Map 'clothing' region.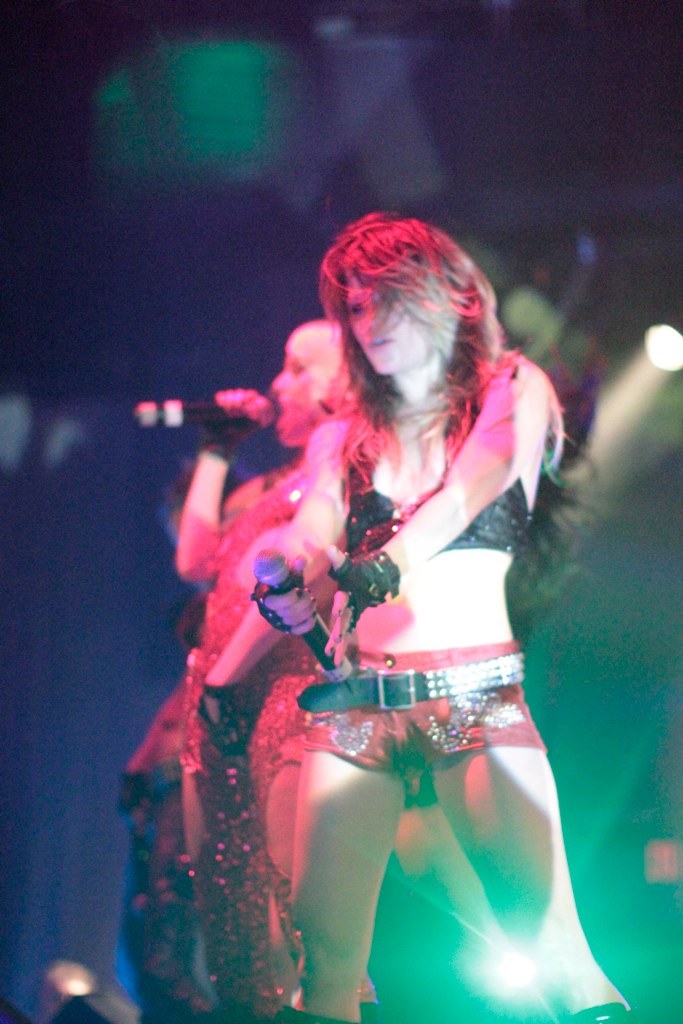
Mapped to [306,653,549,805].
